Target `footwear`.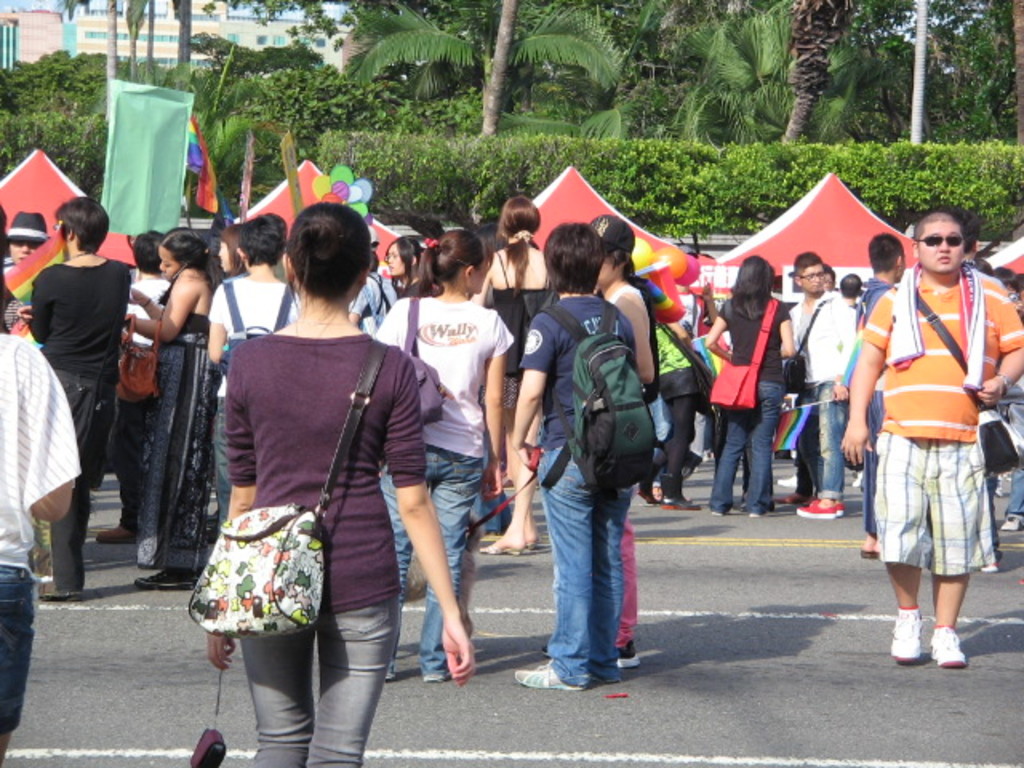
Target region: detection(642, 486, 656, 504).
